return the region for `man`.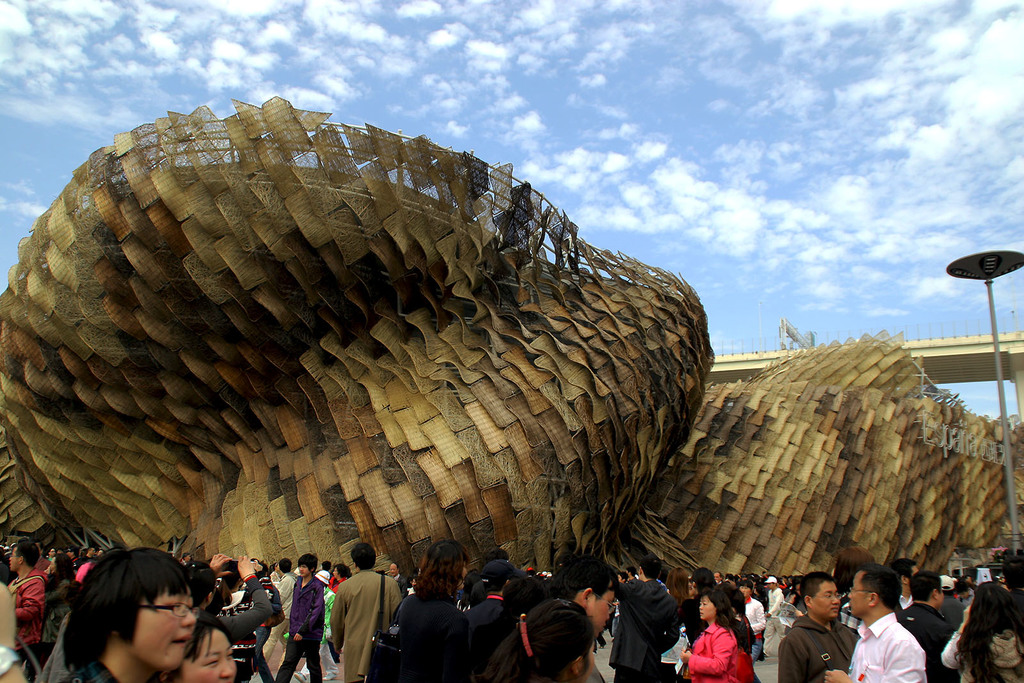
locate(329, 543, 397, 682).
